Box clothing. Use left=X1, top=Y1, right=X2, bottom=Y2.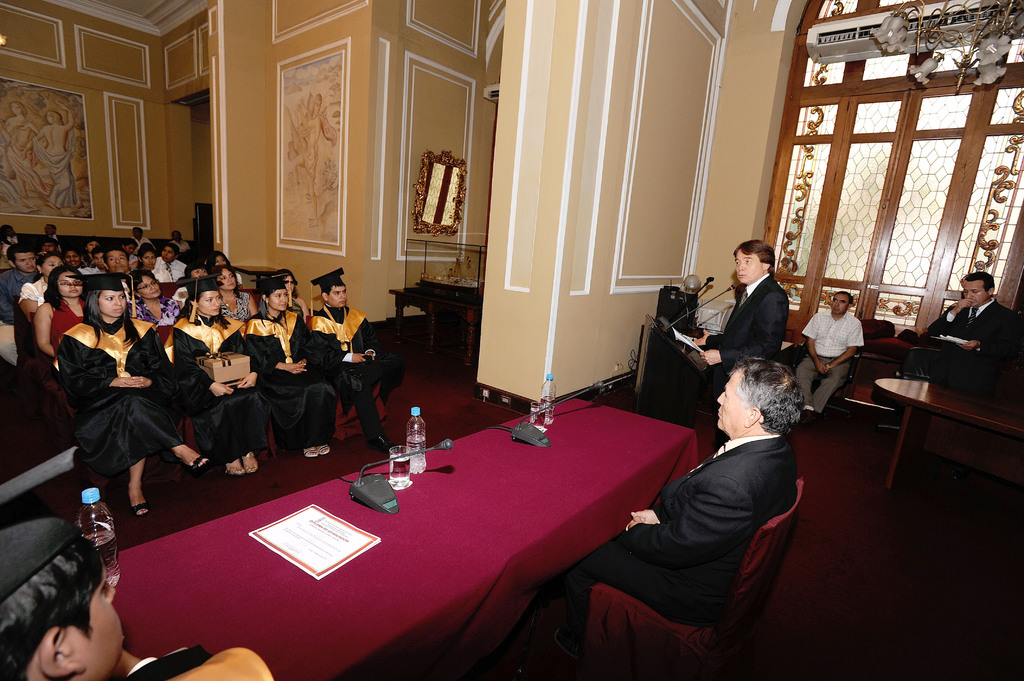
left=309, top=303, right=400, bottom=438.
